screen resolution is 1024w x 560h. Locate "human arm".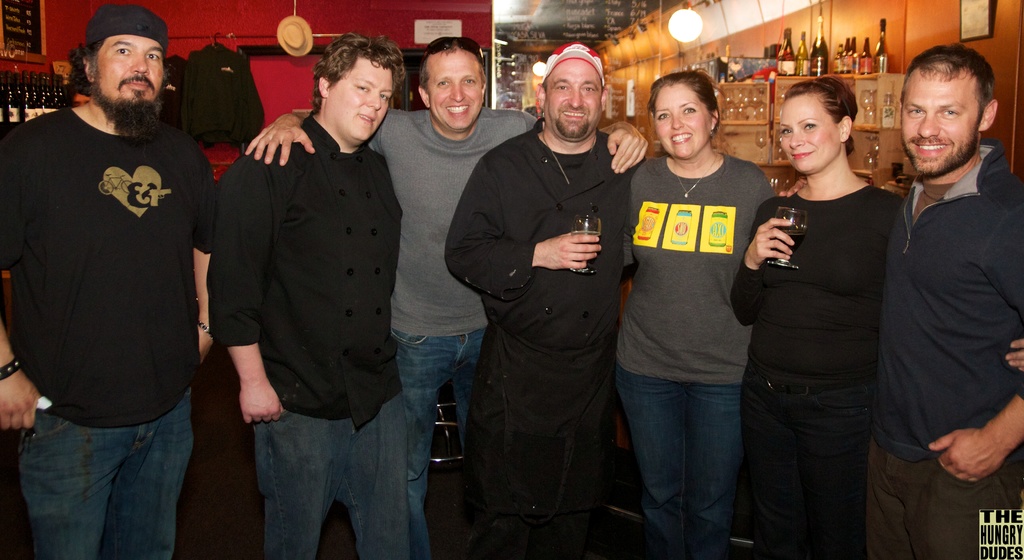
region(608, 158, 647, 281).
